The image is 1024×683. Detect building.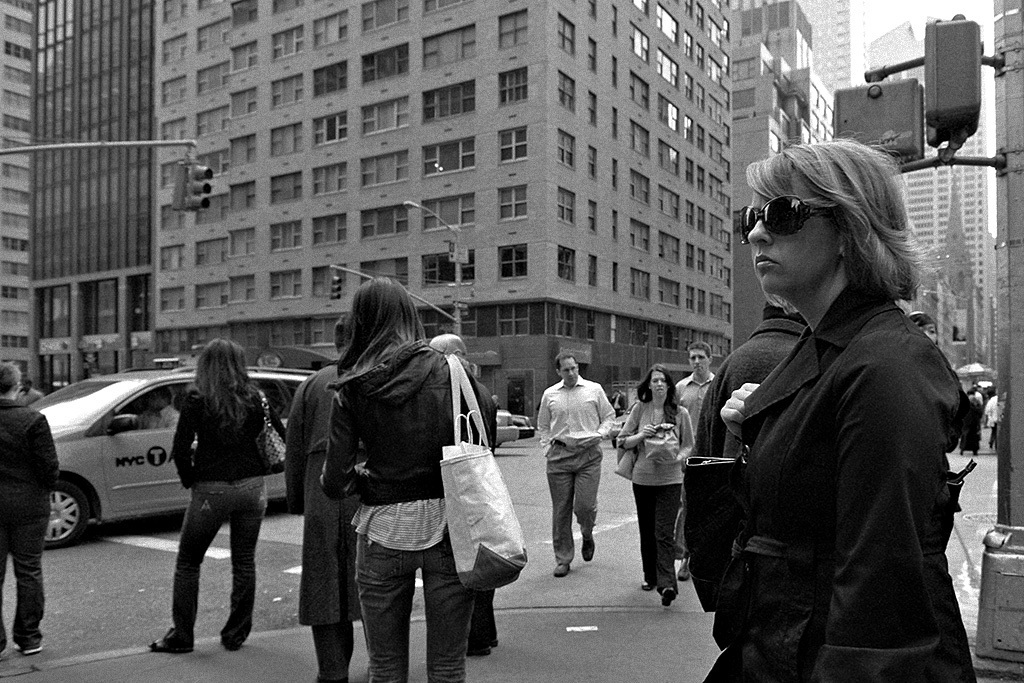
Detection: left=732, top=0, right=836, bottom=356.
